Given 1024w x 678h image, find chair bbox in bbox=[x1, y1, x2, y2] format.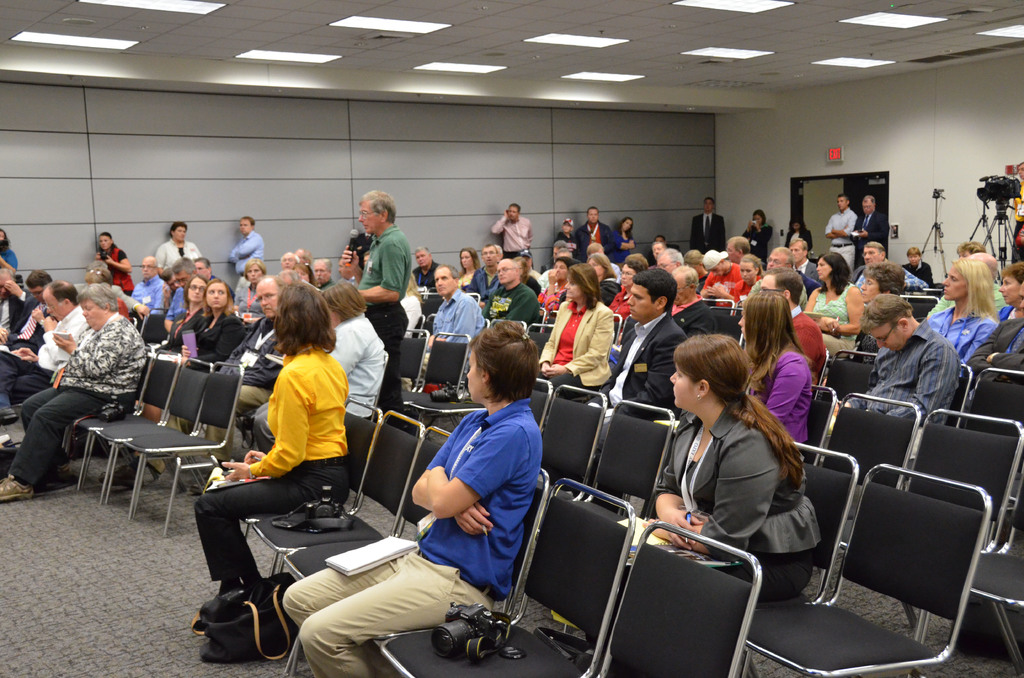
bbox=[379, 476, 639, 677].
